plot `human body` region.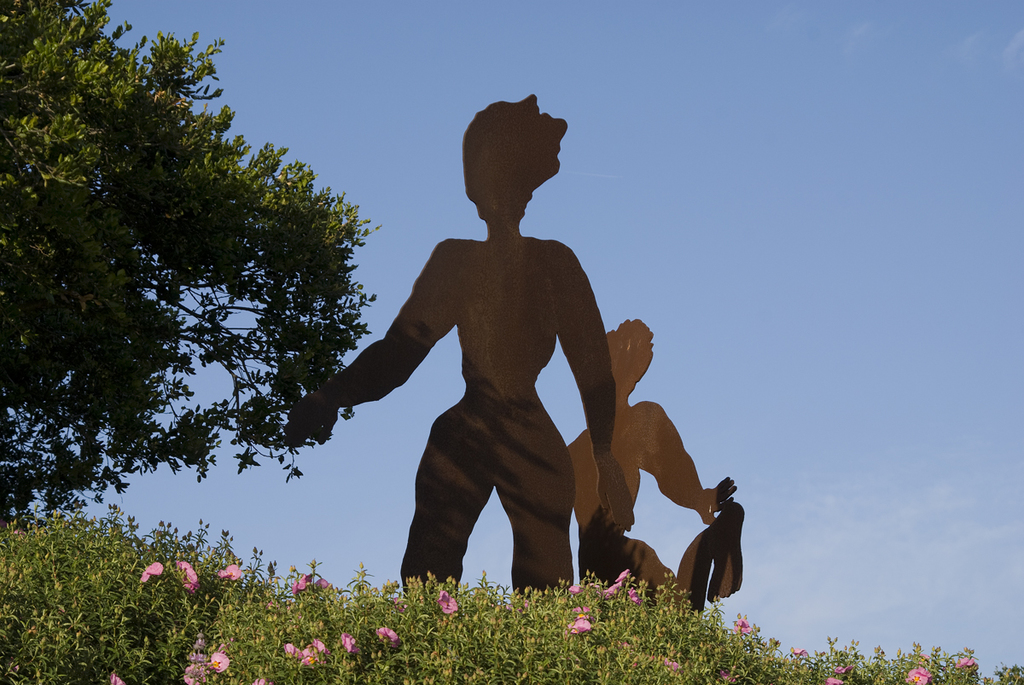
Plotted at l=306, t=96, r=649, b=588.
